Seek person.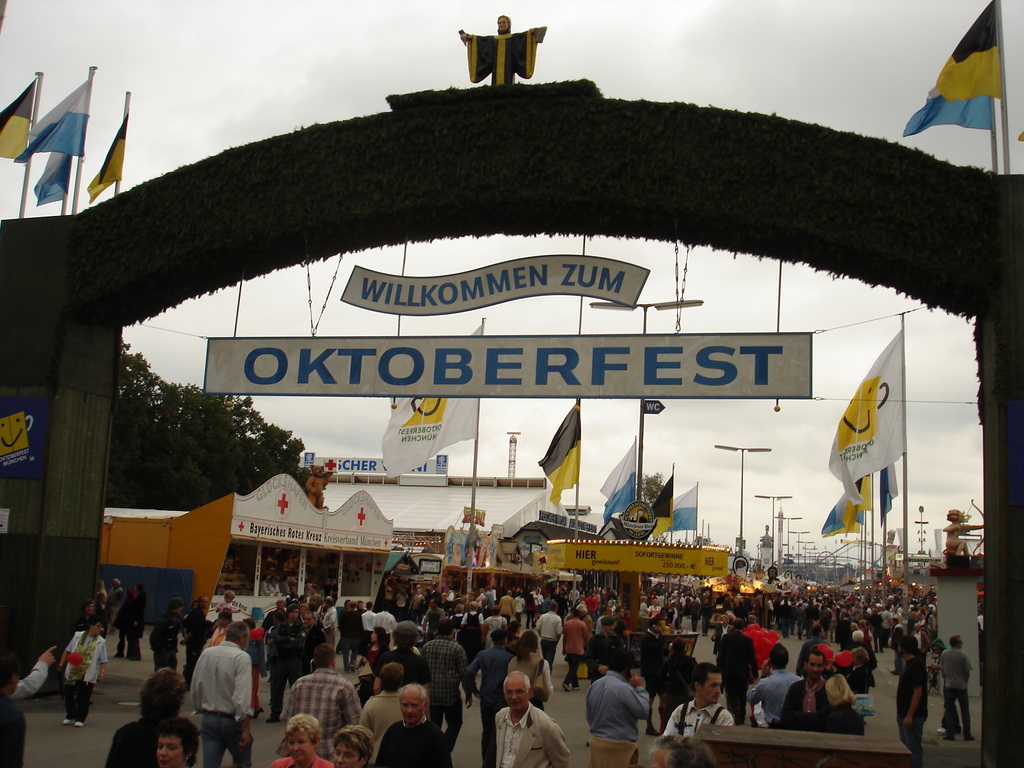
BBox(186, 592, 208, 629).
